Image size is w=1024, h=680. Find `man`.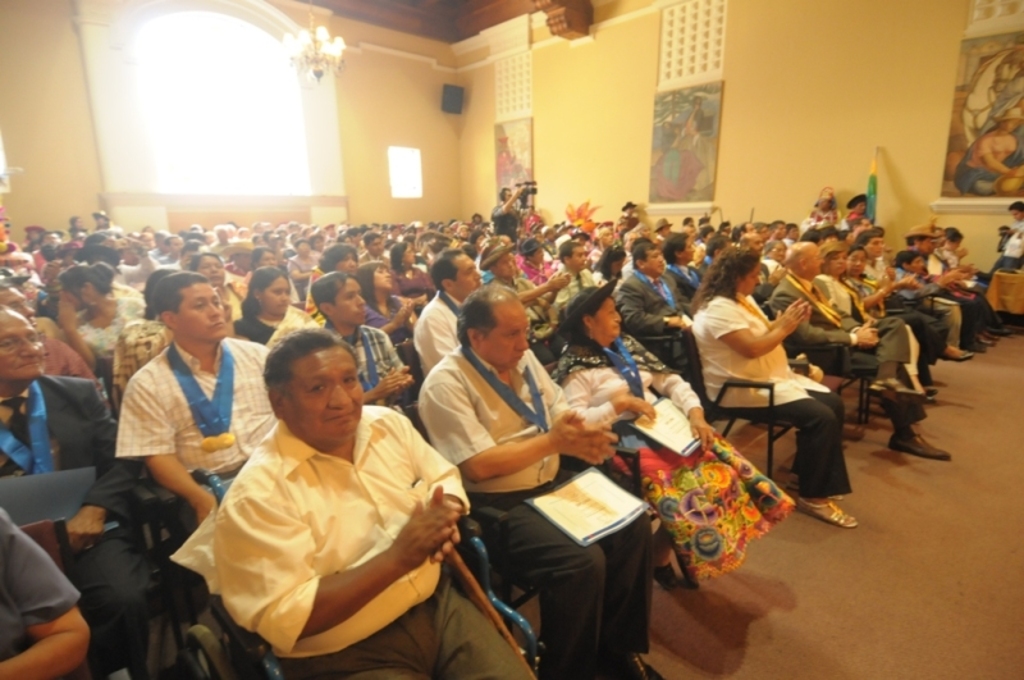
bbox=(305, 273, 420, 420).
